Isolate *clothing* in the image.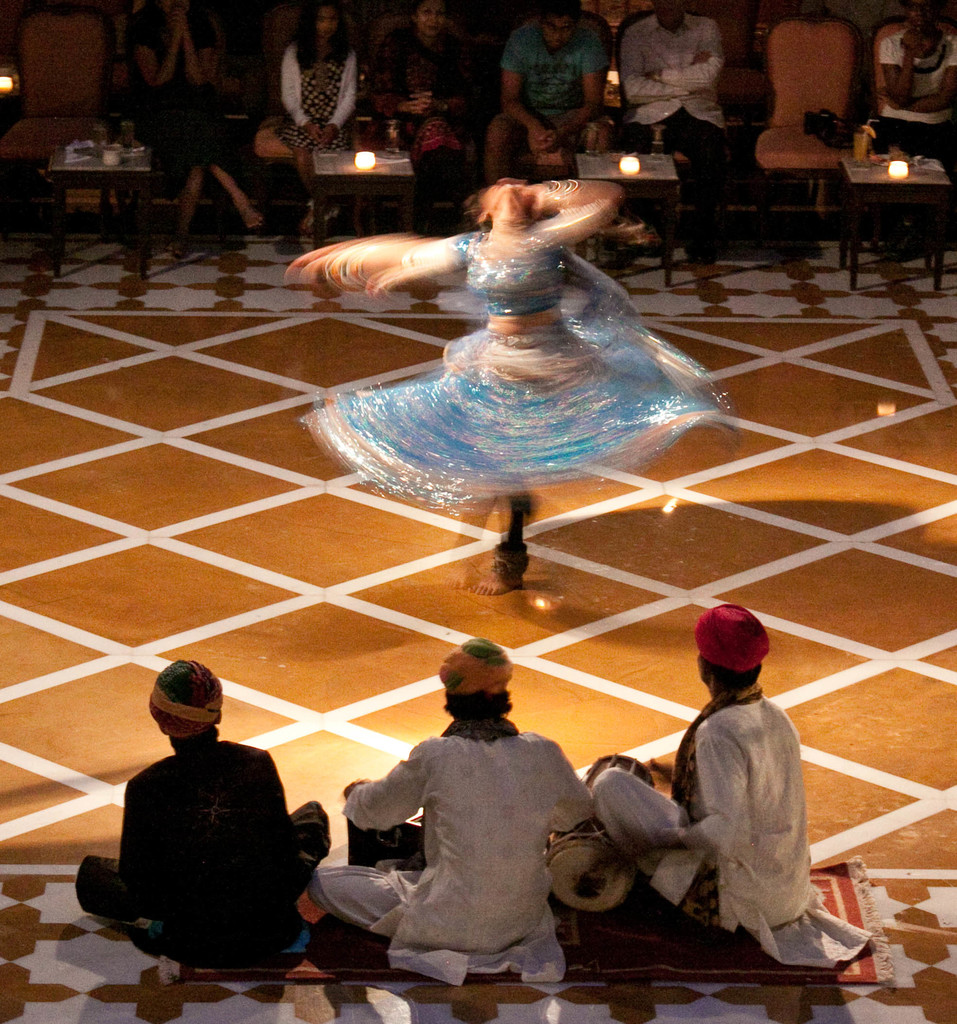
Isolated region: <bbox>118, 7, 237, 177</bbox>.
